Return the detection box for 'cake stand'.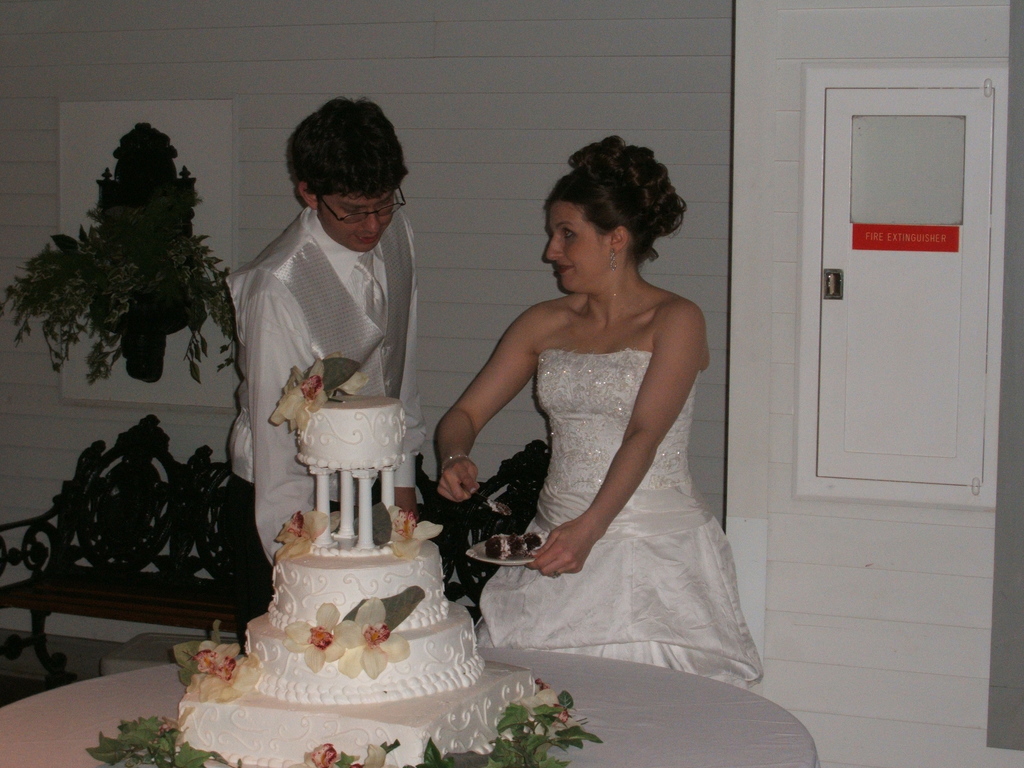
[179, 357, 509, 755].
